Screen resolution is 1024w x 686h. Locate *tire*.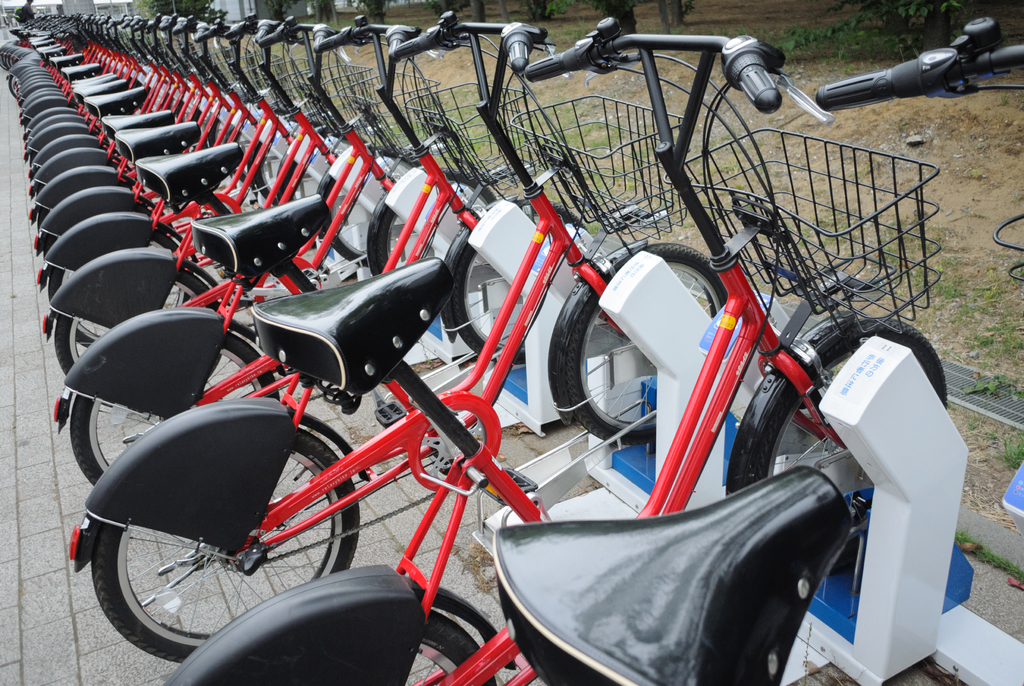
(397,610,500,685).
